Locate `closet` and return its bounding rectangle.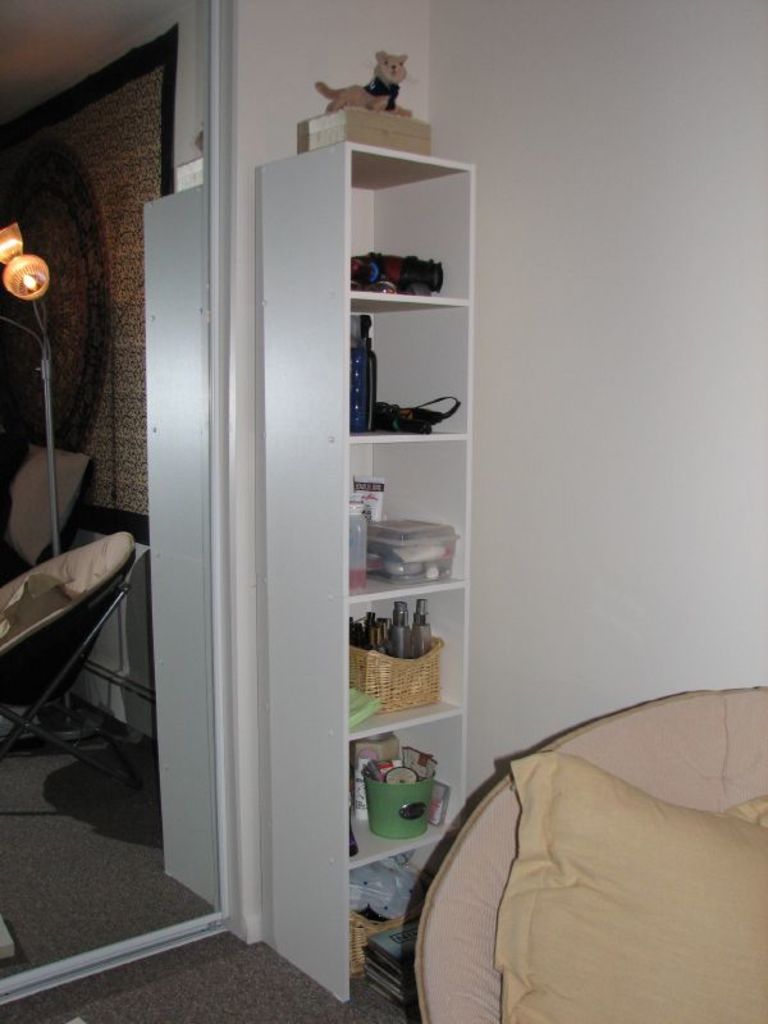
left=252, top=137, right=481, bottom=995.
